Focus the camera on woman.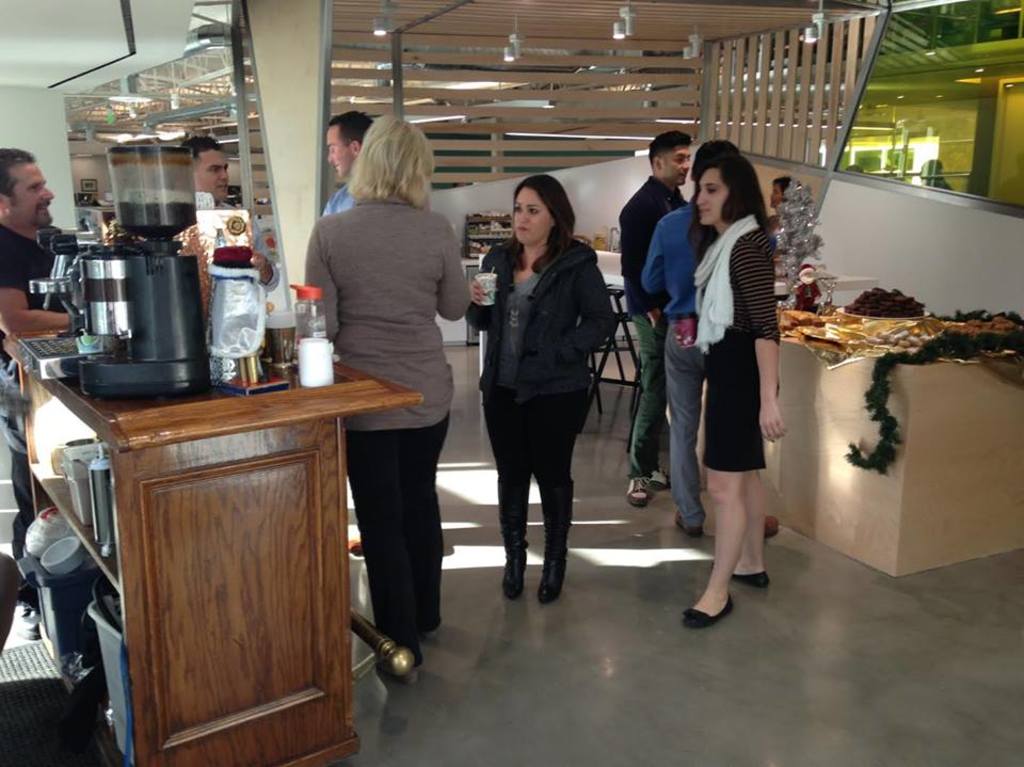
Focus region: bbox(681, 153, 789, 628).
